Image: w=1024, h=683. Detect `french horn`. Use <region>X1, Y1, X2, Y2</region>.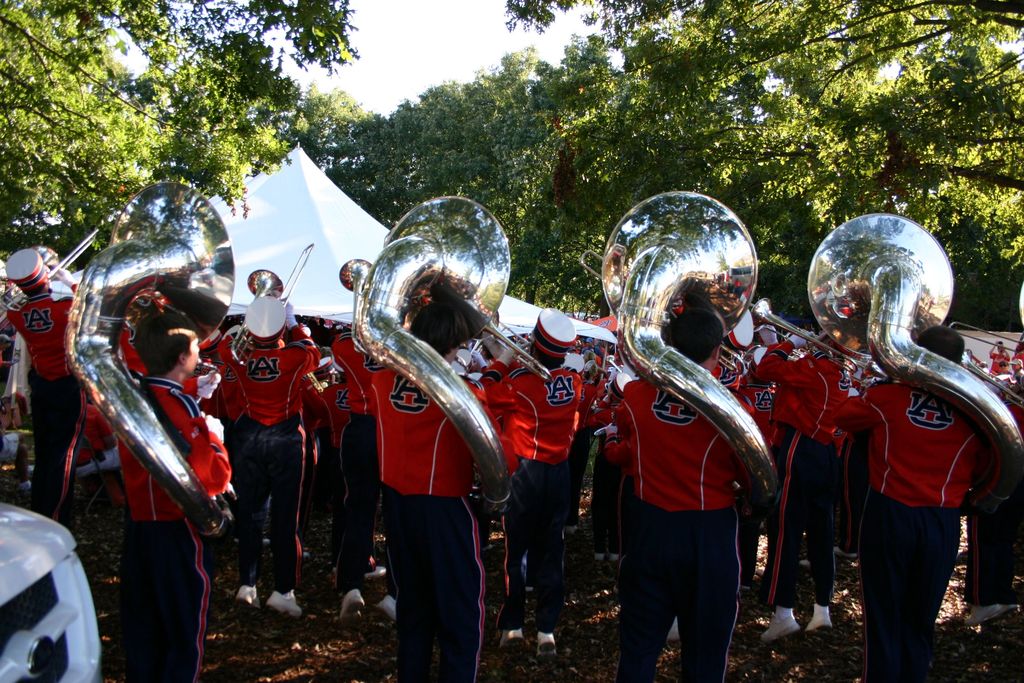
<region>335, 255, 376, 353</region>.
